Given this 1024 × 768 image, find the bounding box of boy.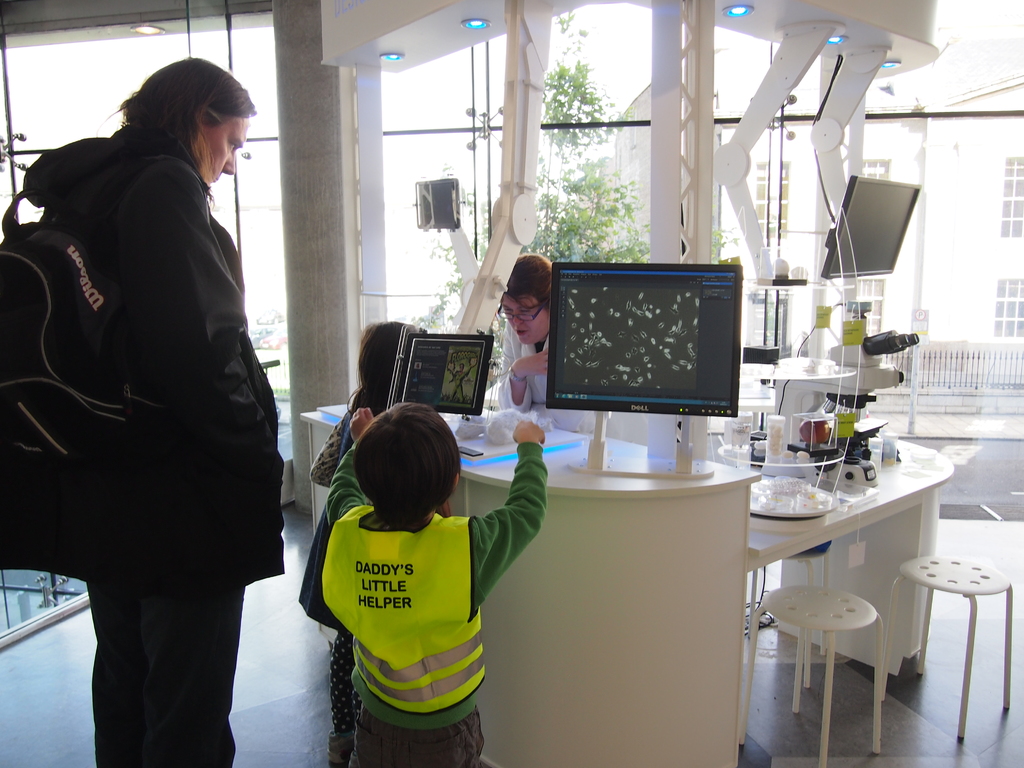
detection(304, 399, 557, 766).
